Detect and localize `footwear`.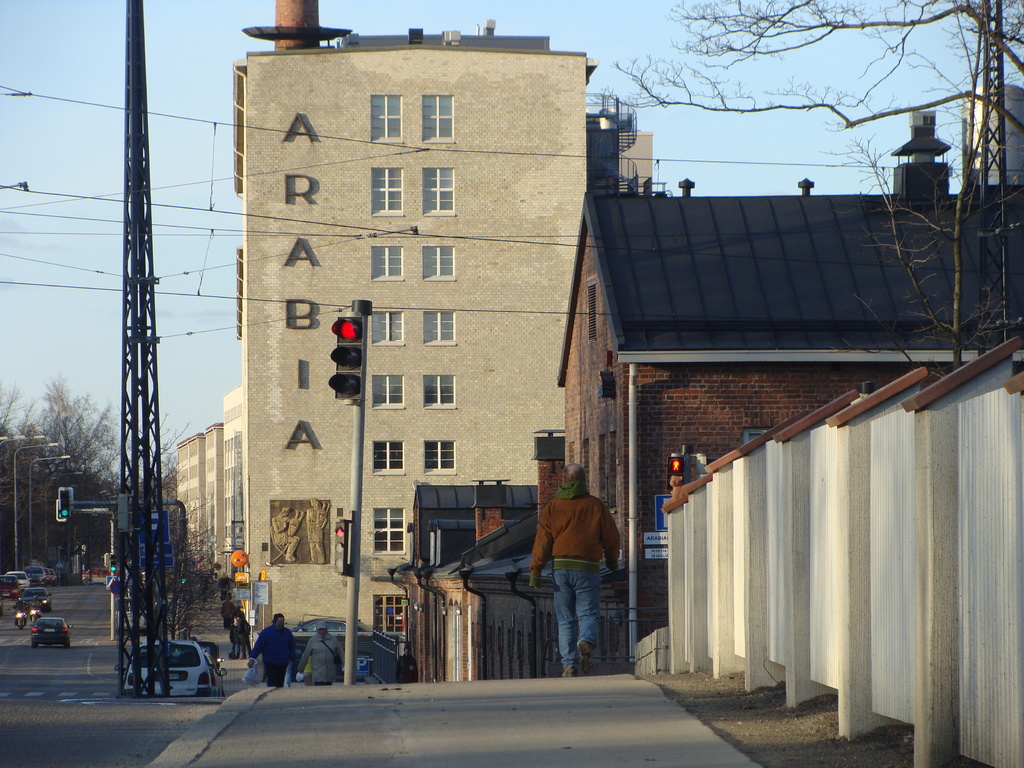
Localized at box(575, 639, 593, 676).
